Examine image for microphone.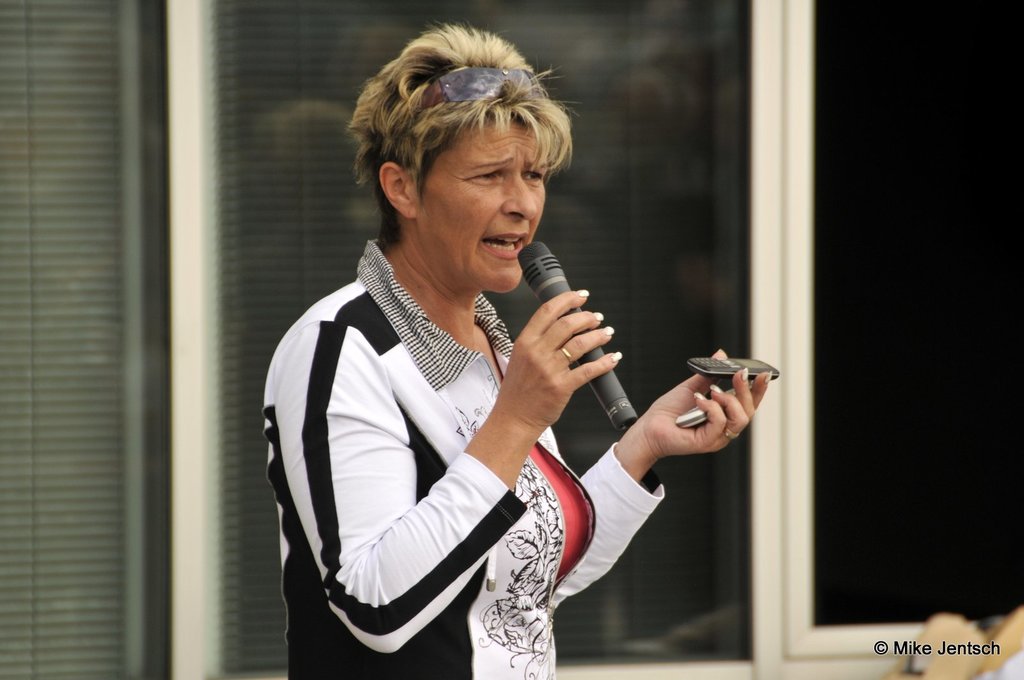
Examination result: 518 242 640 427.
